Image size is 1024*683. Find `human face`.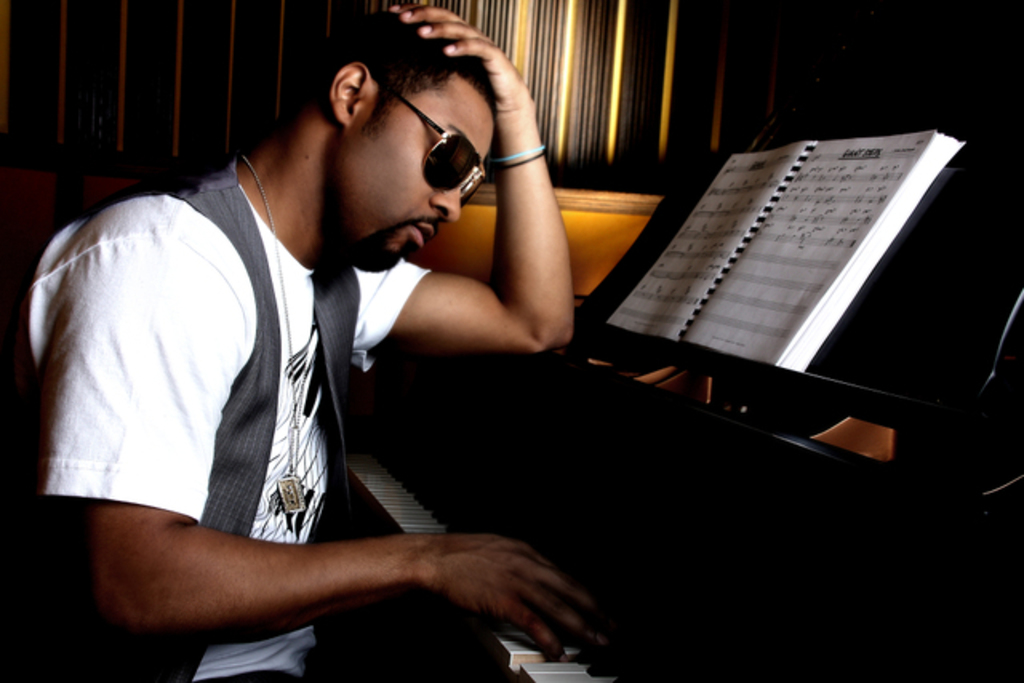
{"x1": 336, "y1": 69, "x2": 493, "y2": 266}.
